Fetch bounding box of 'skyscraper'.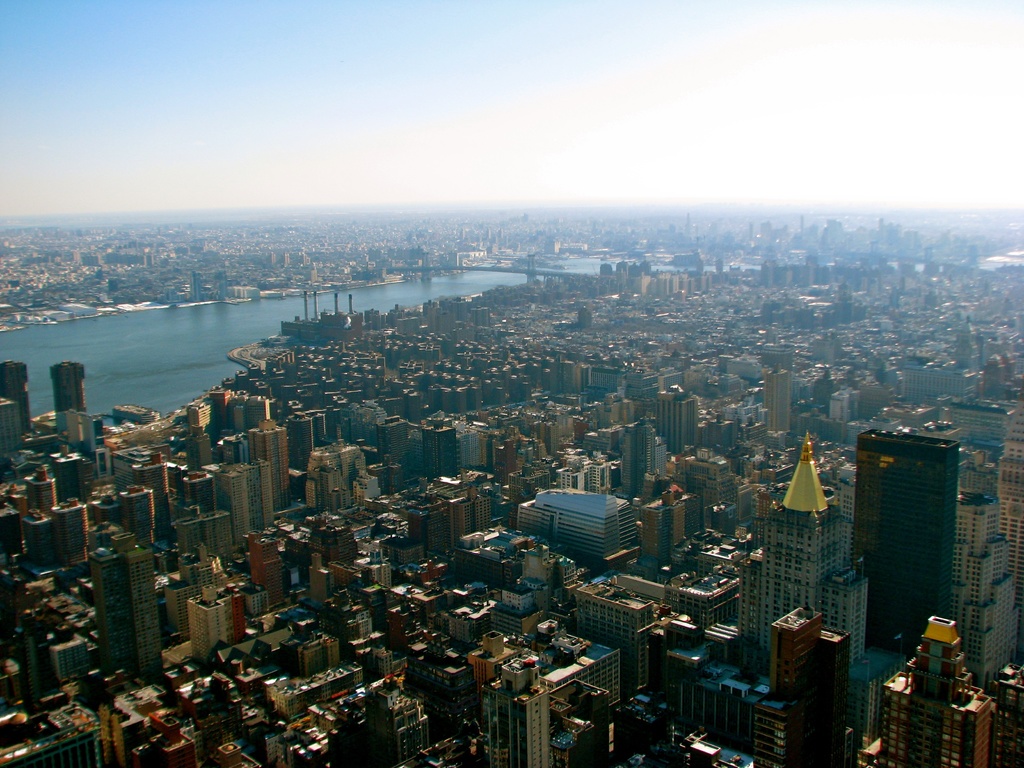
Bbox: l=486, t=657, r=546, b=767.
